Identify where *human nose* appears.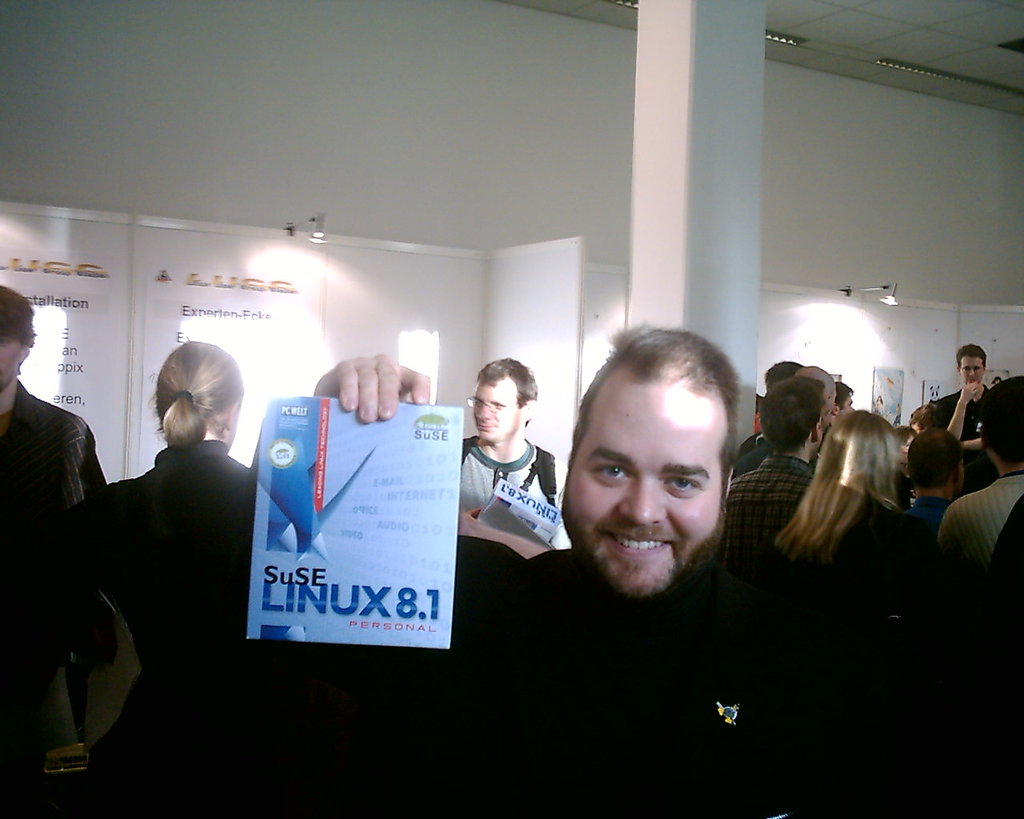
Appears at {"left": 615, "top": 481, "right": 670, "bottom": 526}.
